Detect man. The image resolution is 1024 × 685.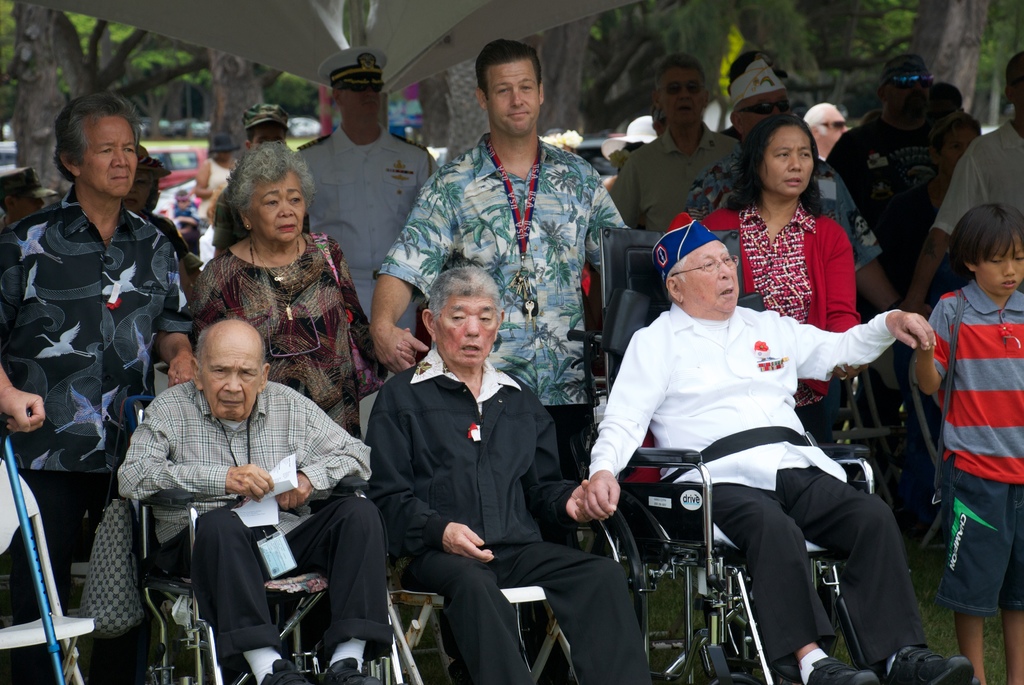
region(692, 59, 897, 308).
